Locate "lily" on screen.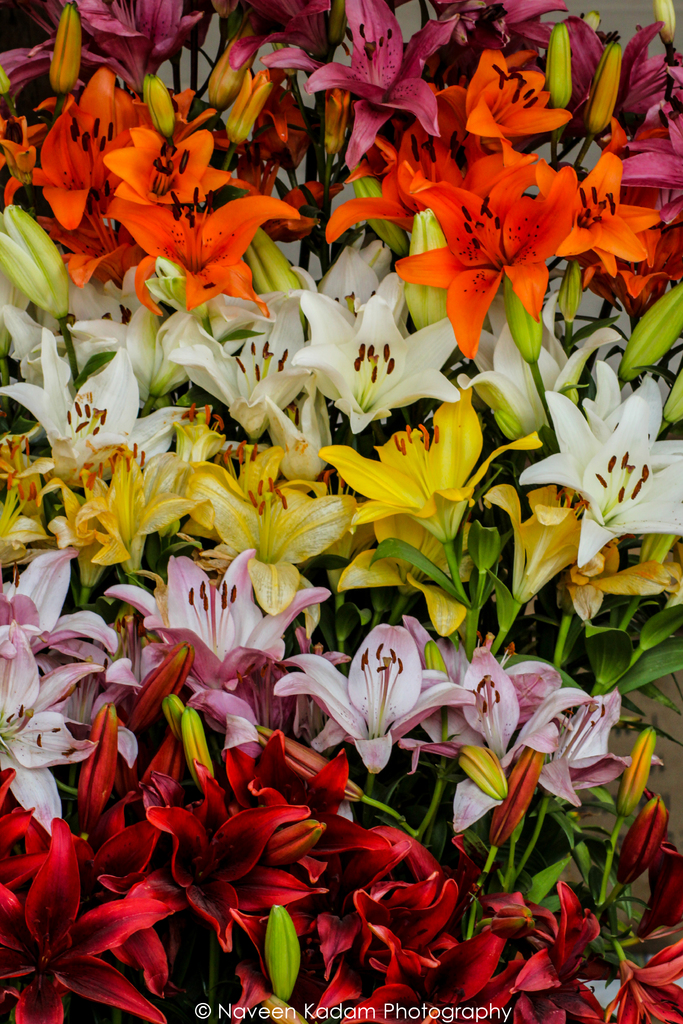
On screen at BBox(71, 0, 195, 95).
